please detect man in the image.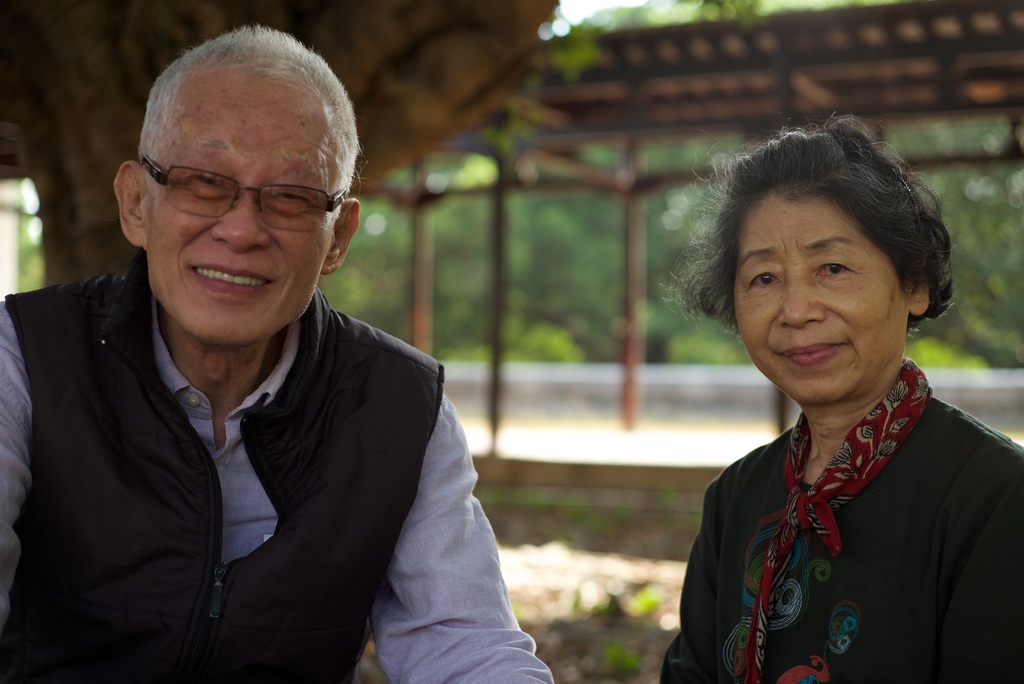
bbox=(0, 20, 555, 683).
